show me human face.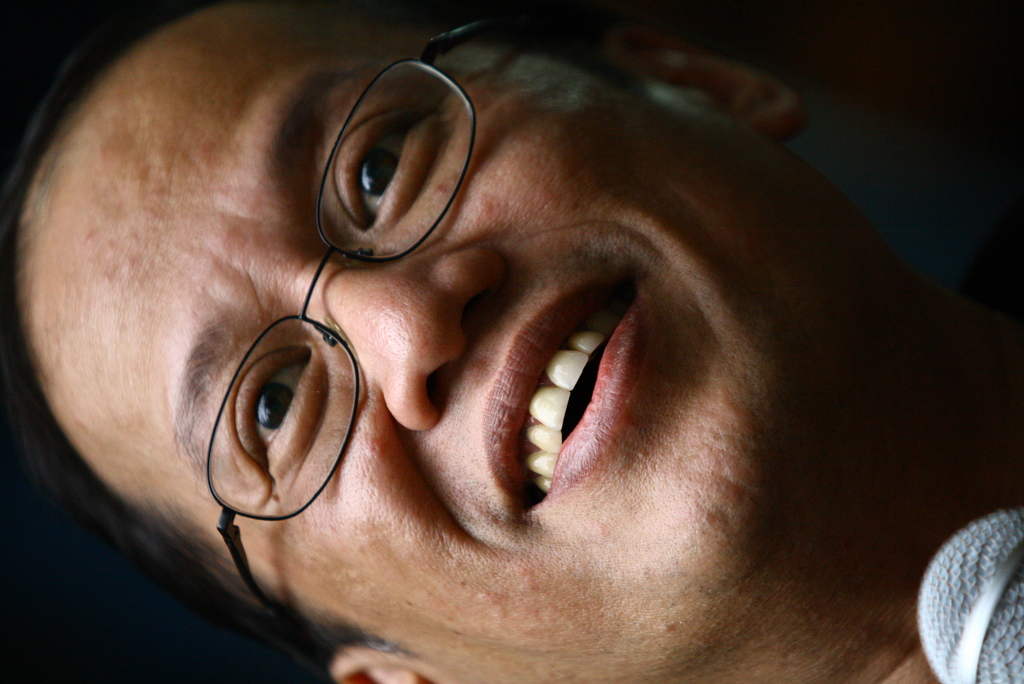
human face is here: 29:0:822:673.
